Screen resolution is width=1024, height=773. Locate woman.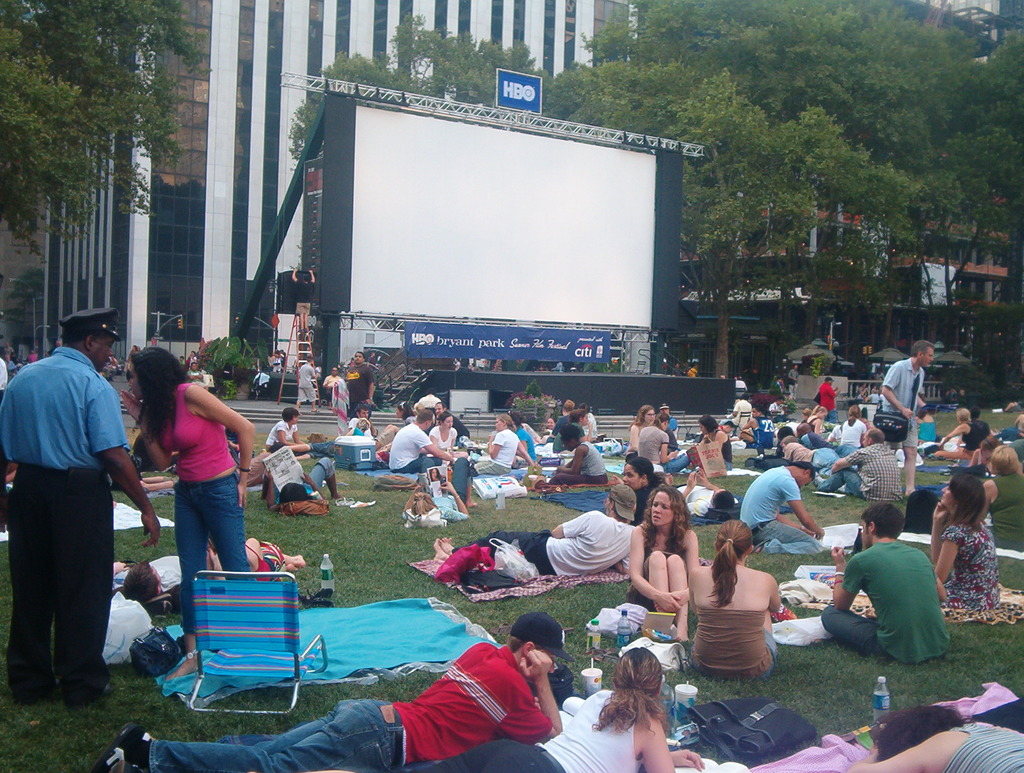
{"left": 840, "top": 403, "right": 865, "bottom": 454}.
